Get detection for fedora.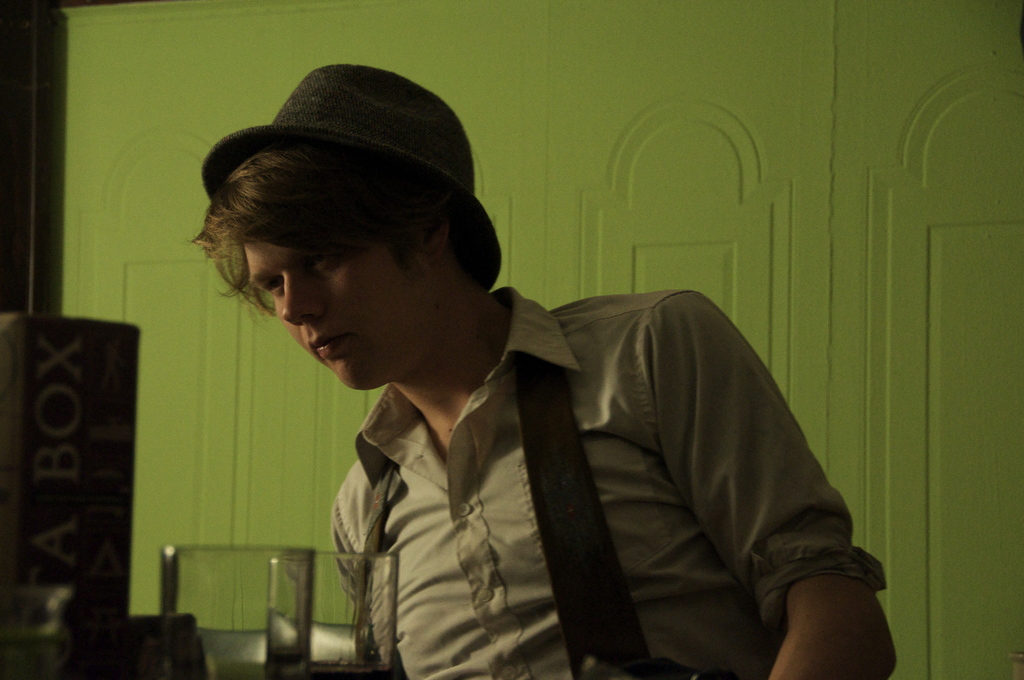
Detection: box=[202, 61, 499, 295].
